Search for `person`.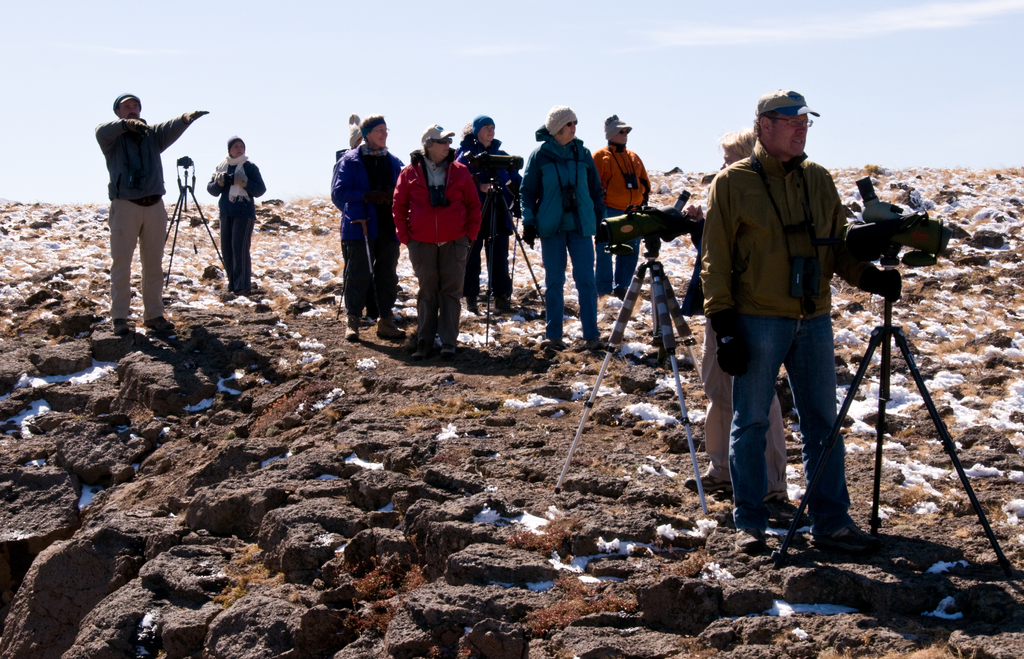
Found at select_region(206, 138, 266, 287).
